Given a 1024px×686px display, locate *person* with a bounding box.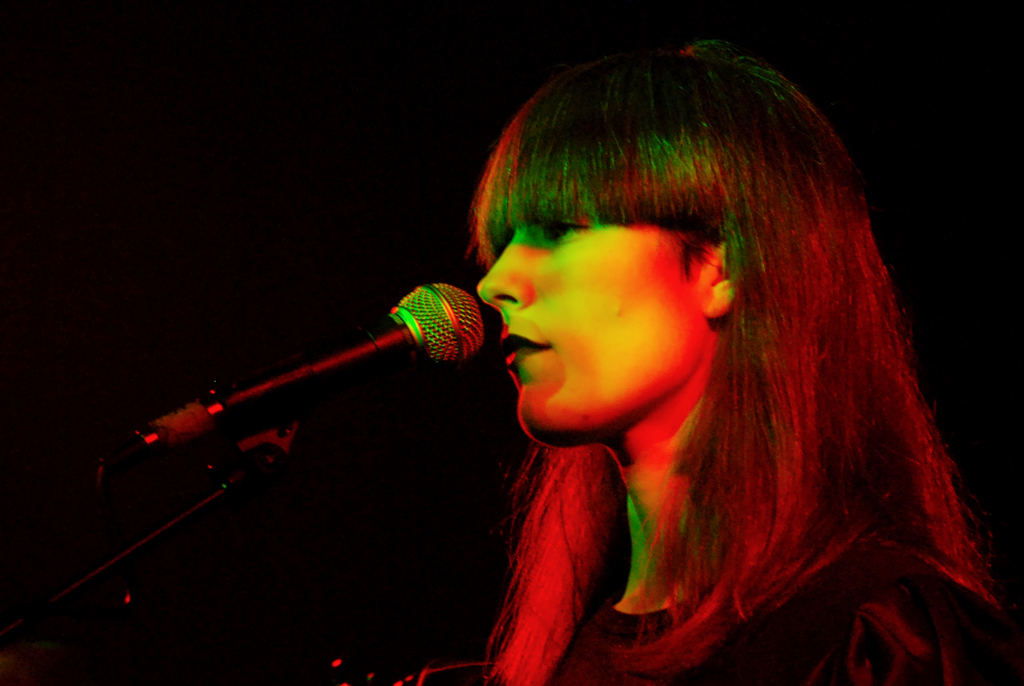
Located: 342 28 1018 685.
